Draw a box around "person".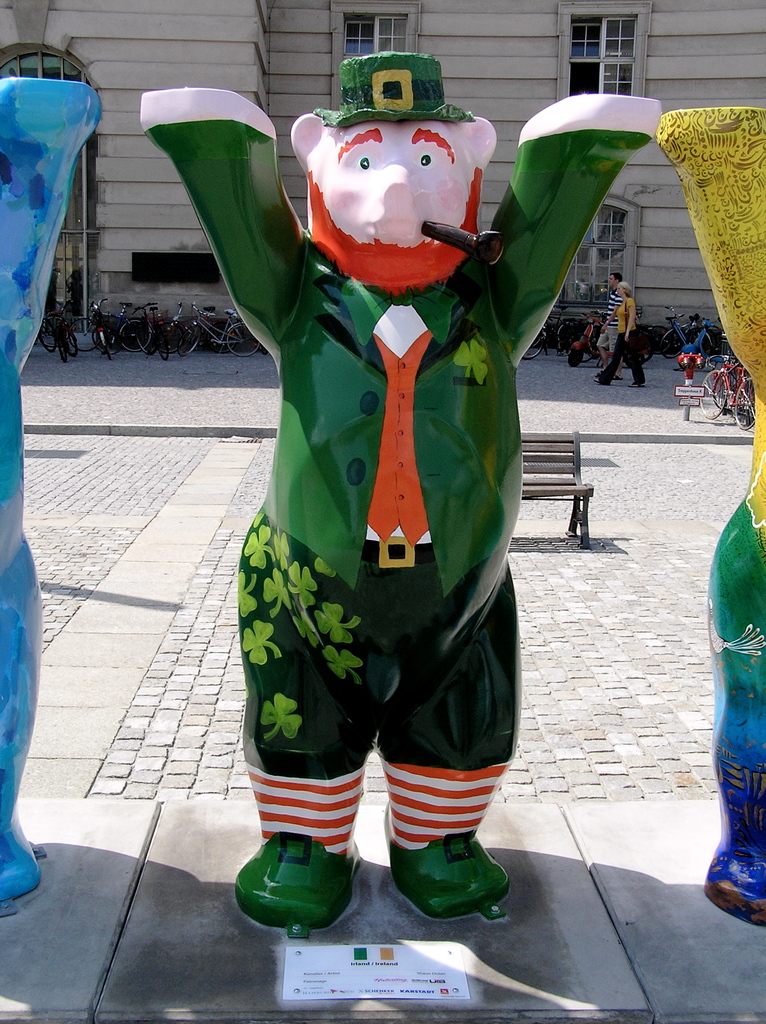
box=[589, 279, 645, 387].
